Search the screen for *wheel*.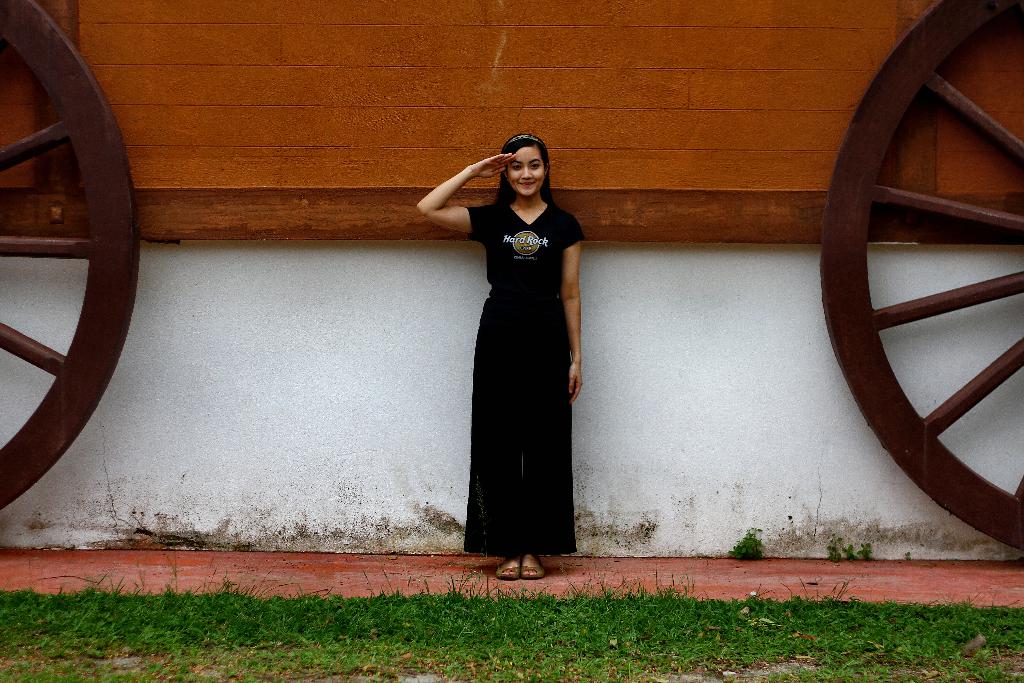
Found at rect(0, 0, 140, 514).
